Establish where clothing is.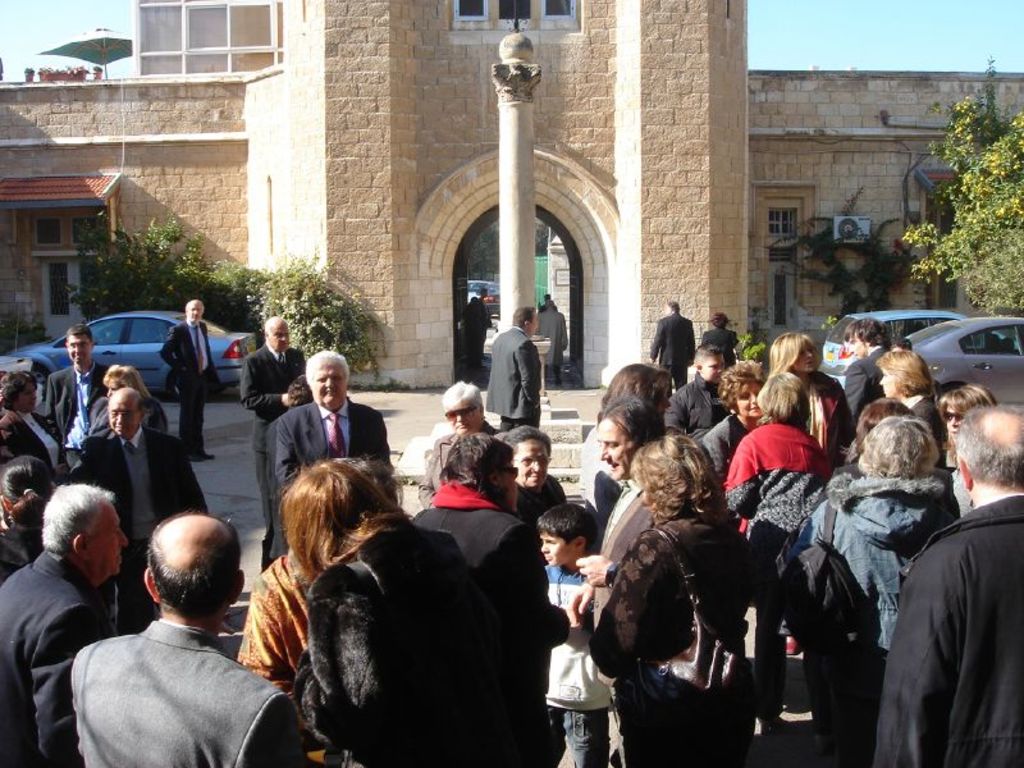
Established at (left=88, top=388, right=152, bottom=428).
